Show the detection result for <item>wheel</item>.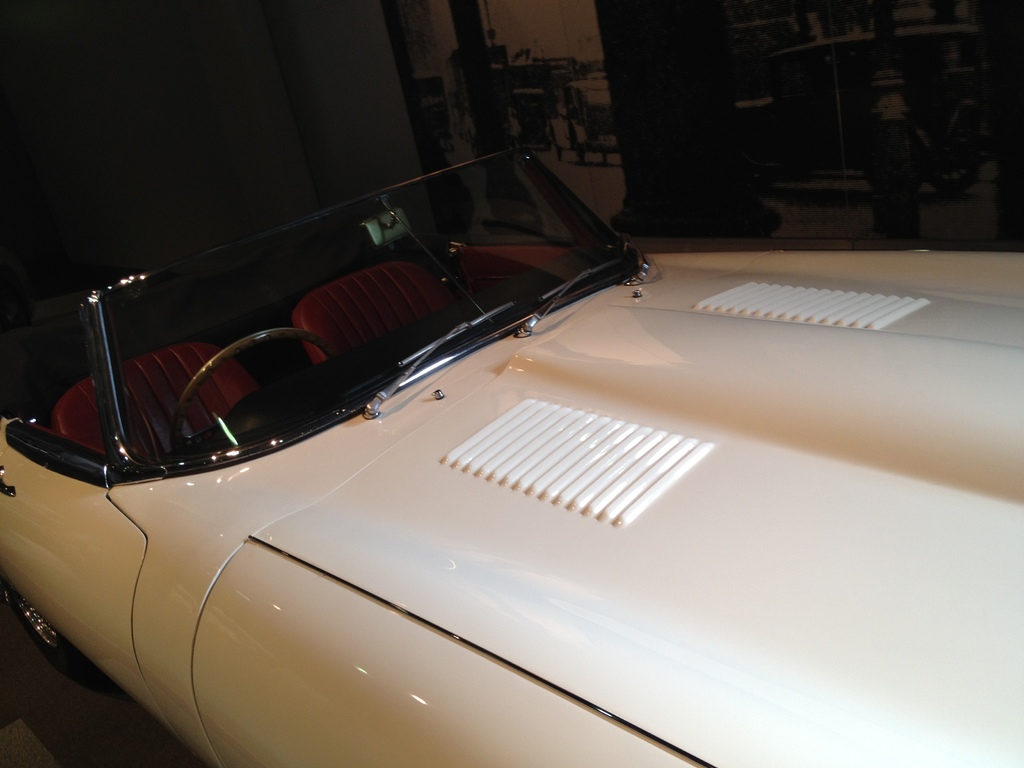
[8, 588, 83, 676].
